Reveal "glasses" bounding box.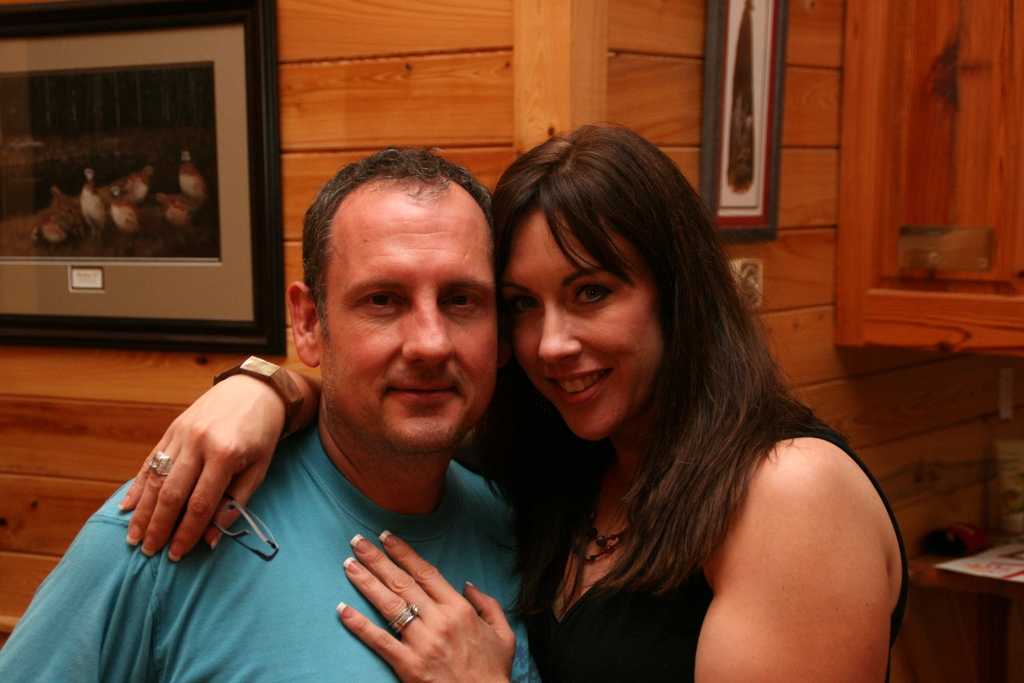
Revealed: x1=209 y1=492 x2=279 y2=561.
